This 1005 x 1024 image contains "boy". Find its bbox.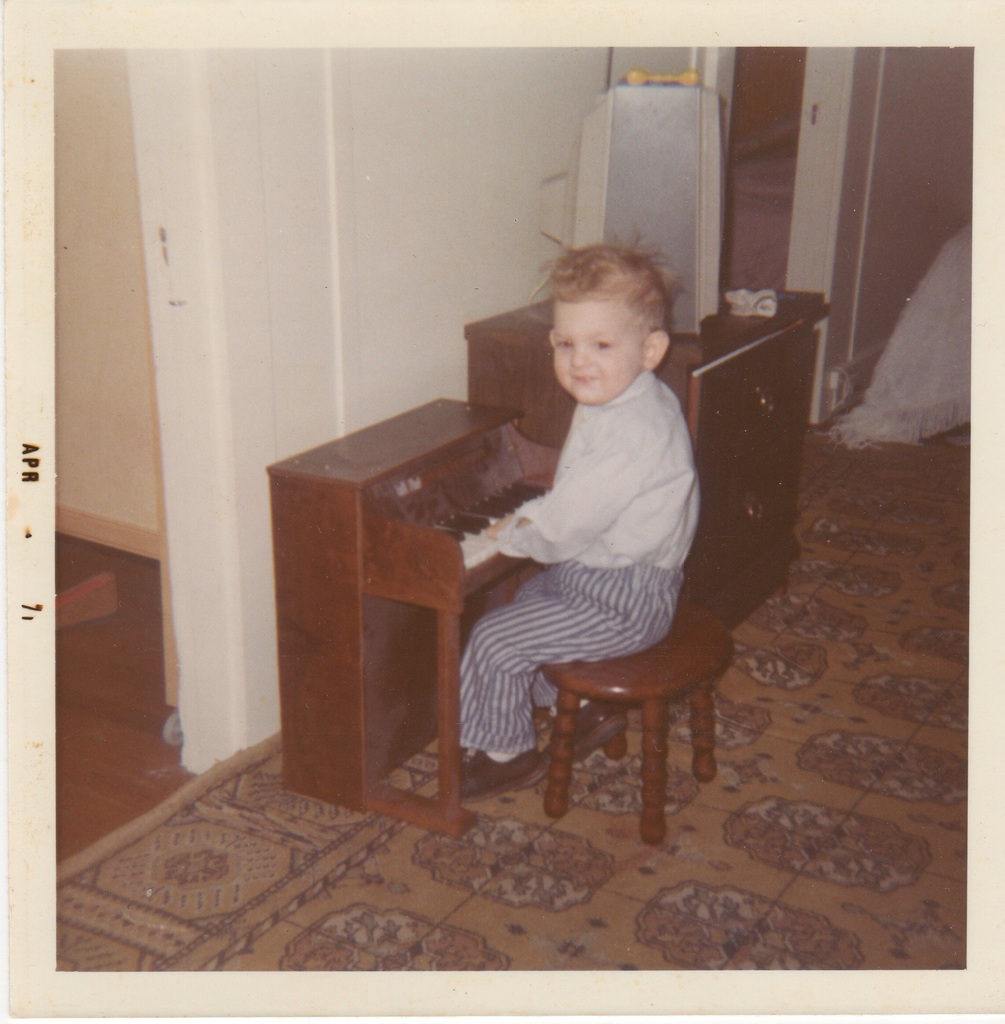
Rect(462, 227, 738, 819).
